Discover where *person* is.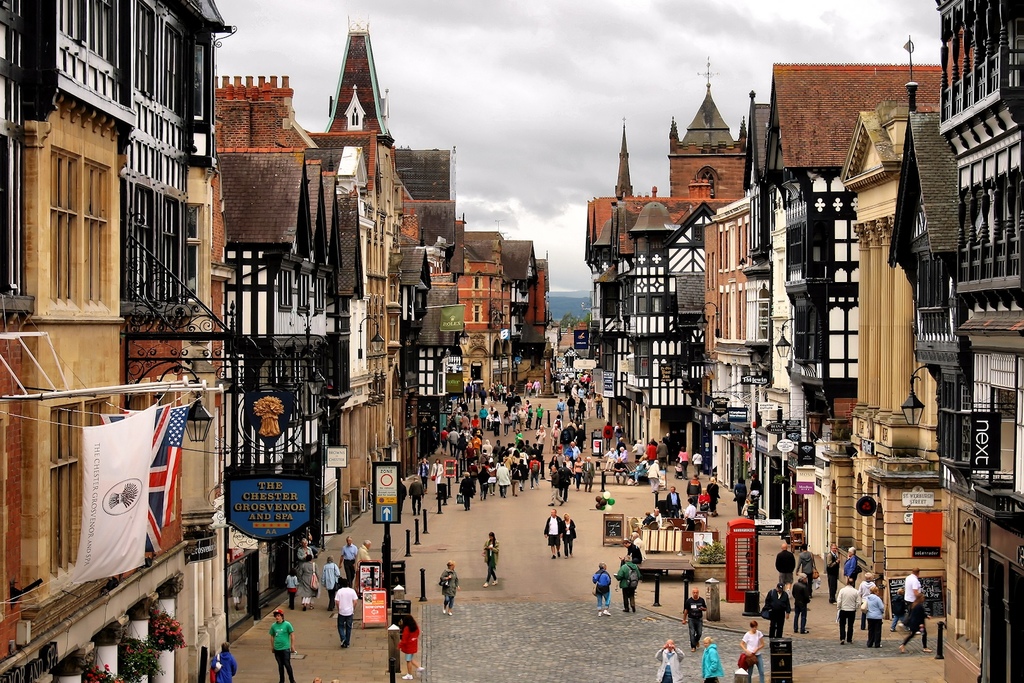
Discovered at box=[890, 586, 913, 630].
